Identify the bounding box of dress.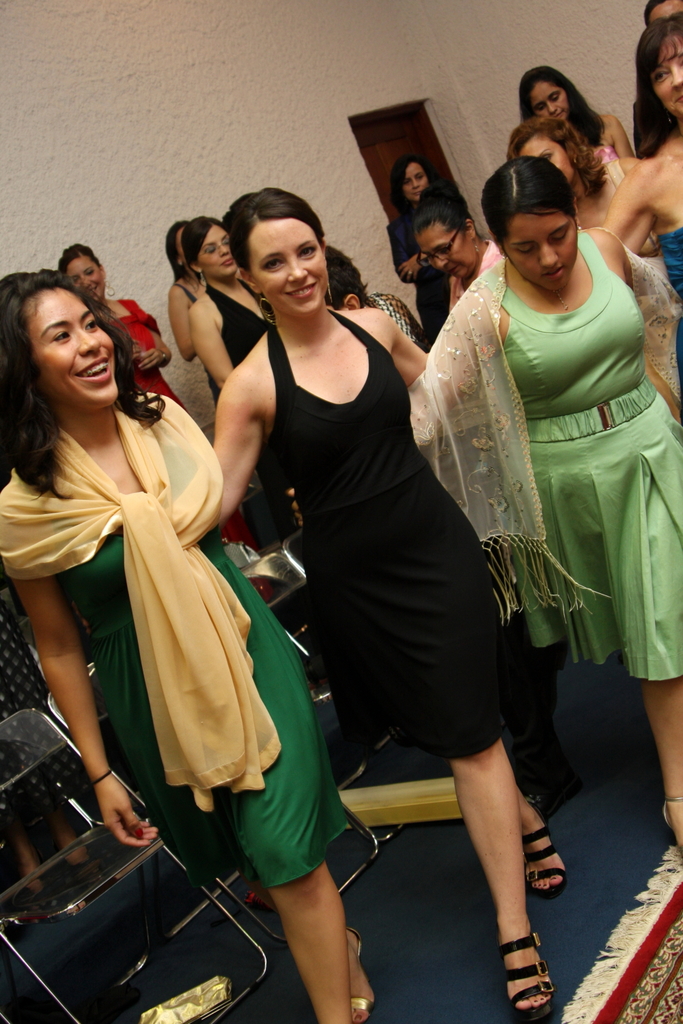
[left=564, top=157, right=663, bottom=277].
